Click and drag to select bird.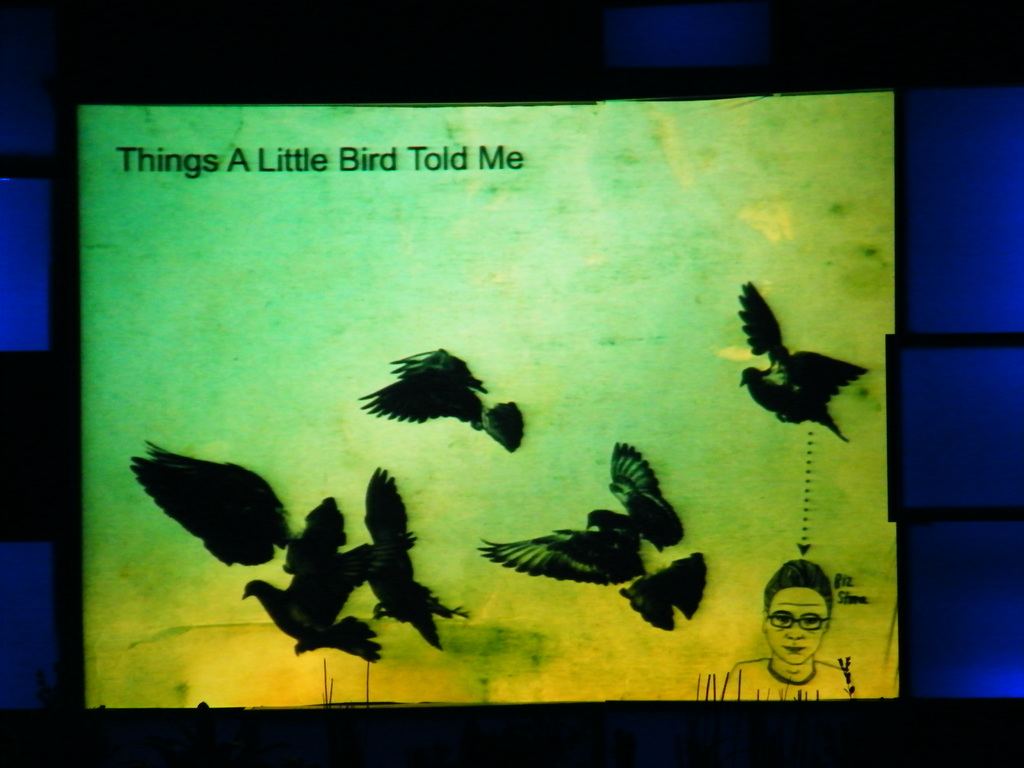
Selection: x1=477 y1=444 x2=702 y2=625.
